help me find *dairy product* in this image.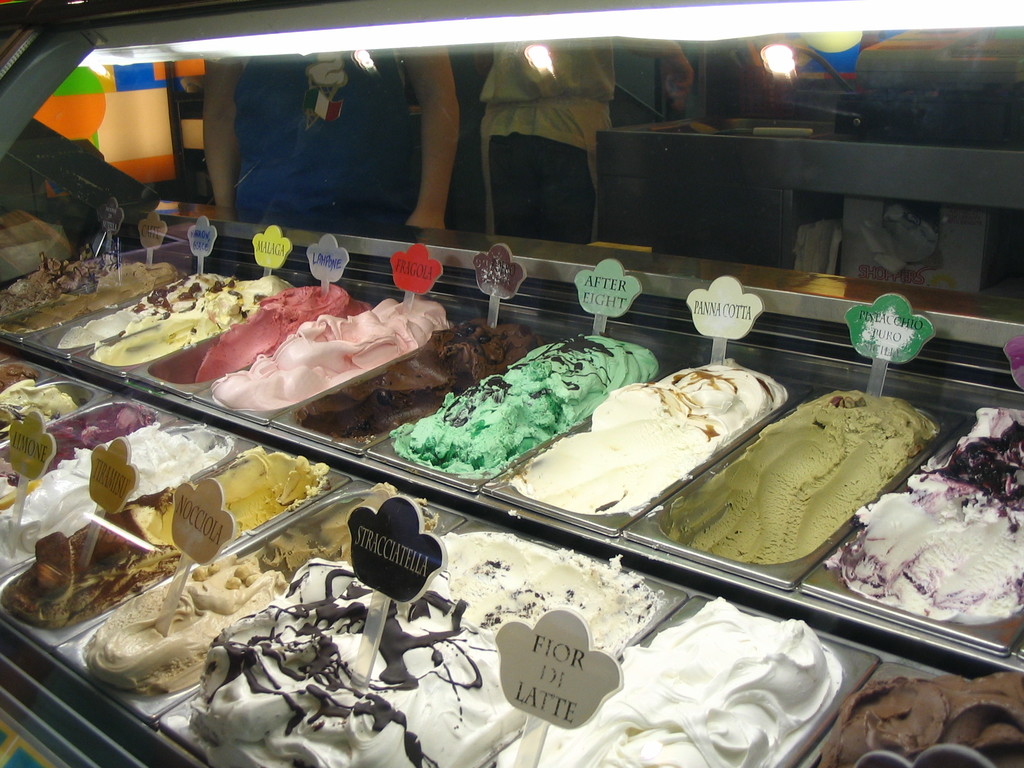
Found it: l=0, t=369, r=75, b=457.
